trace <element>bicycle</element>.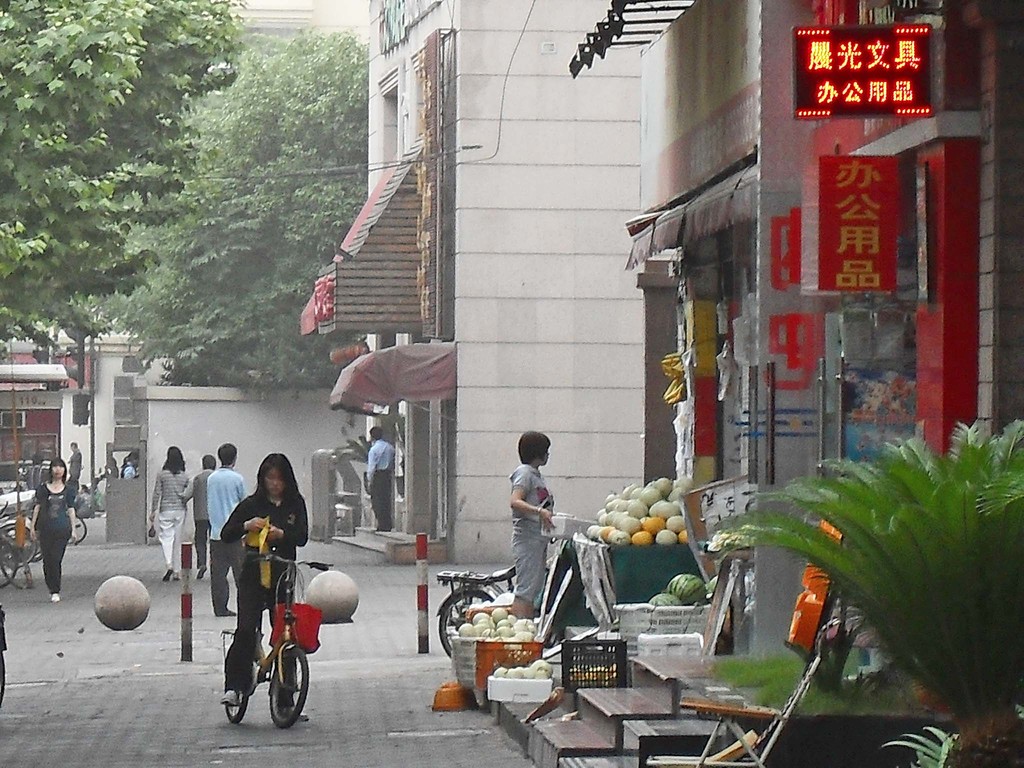
Traced to l=0, t=525, r=32, b=576.
